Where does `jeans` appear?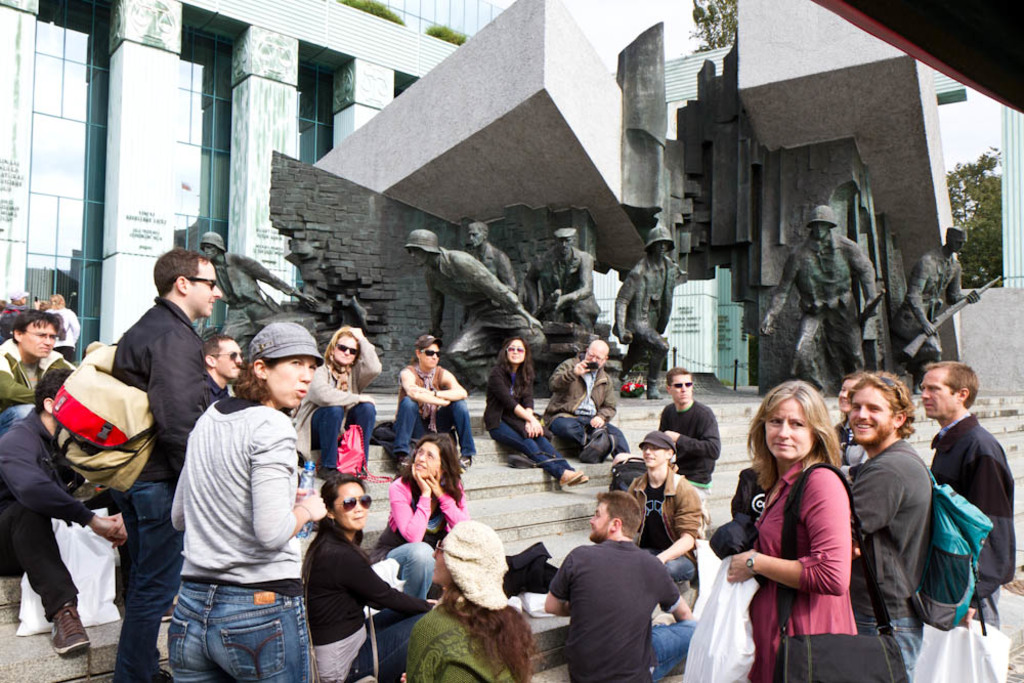
Appears at left=977, top=586, right=1001, bottom=633.
